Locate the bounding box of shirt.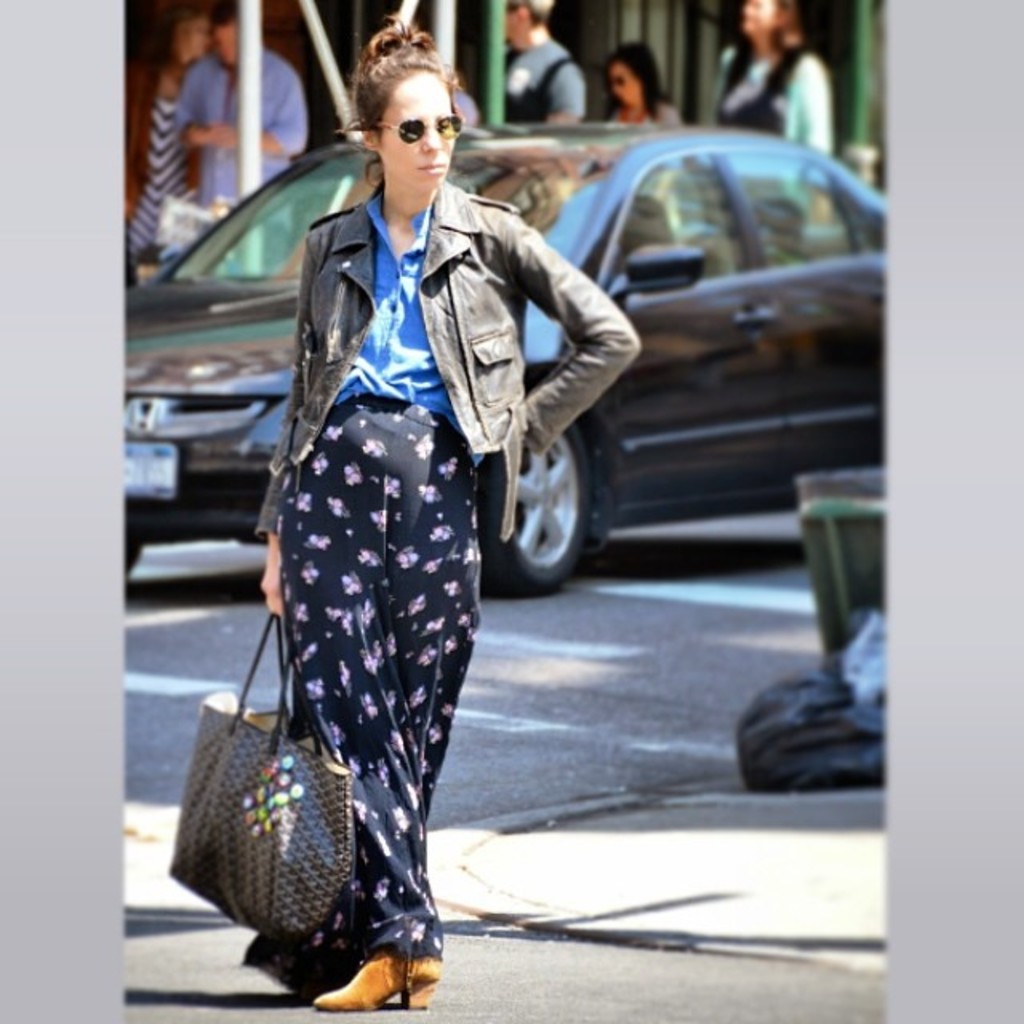
Bounding box: box(338, 192, 483, 470).
